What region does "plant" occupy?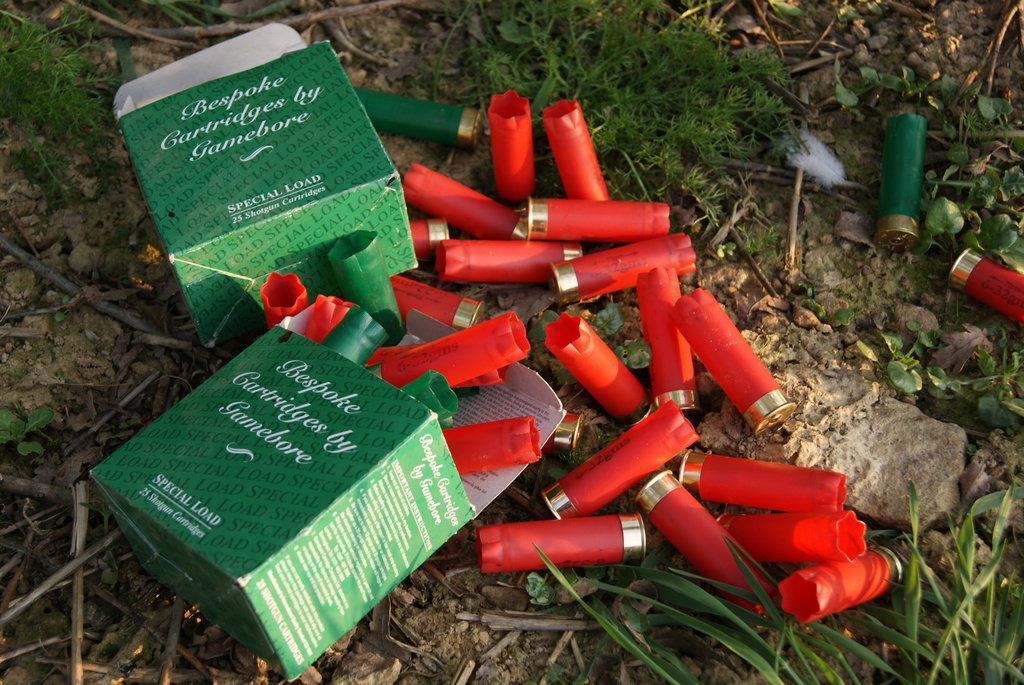
829:57:1023:281.
